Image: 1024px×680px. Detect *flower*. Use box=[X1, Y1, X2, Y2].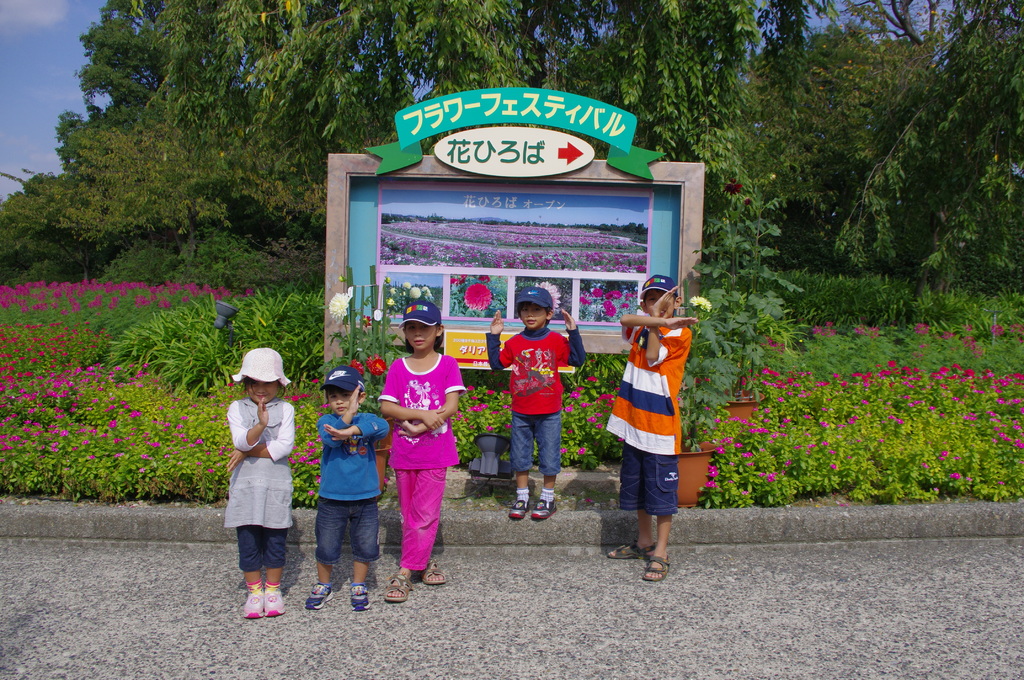
box=[454, 412, 468, 421].
